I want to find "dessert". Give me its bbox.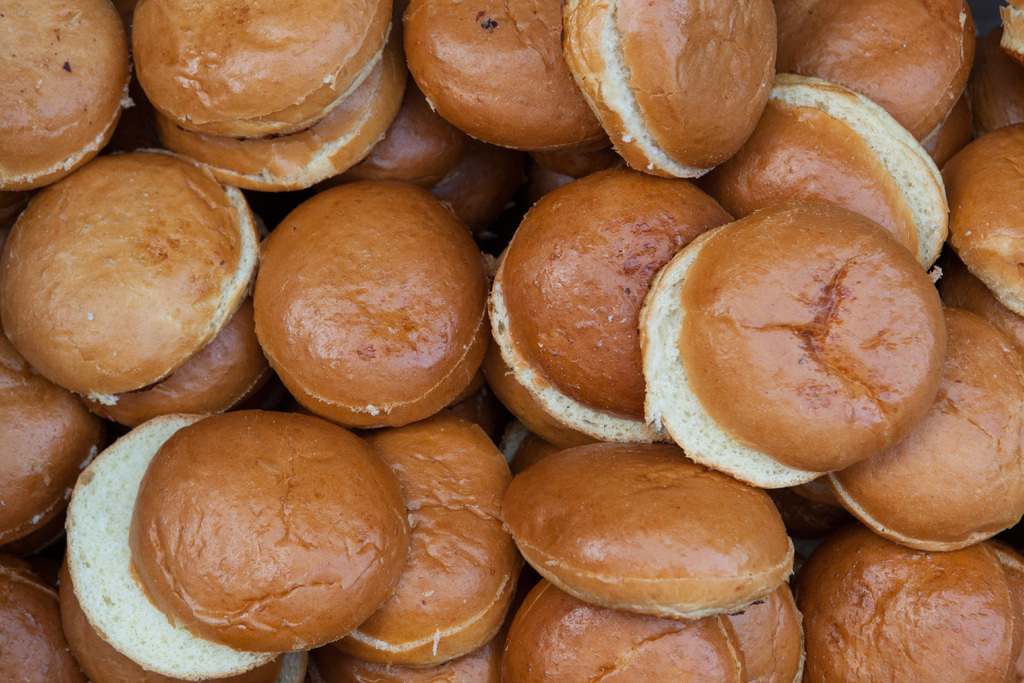
rect(764, 0, 978, 139).
